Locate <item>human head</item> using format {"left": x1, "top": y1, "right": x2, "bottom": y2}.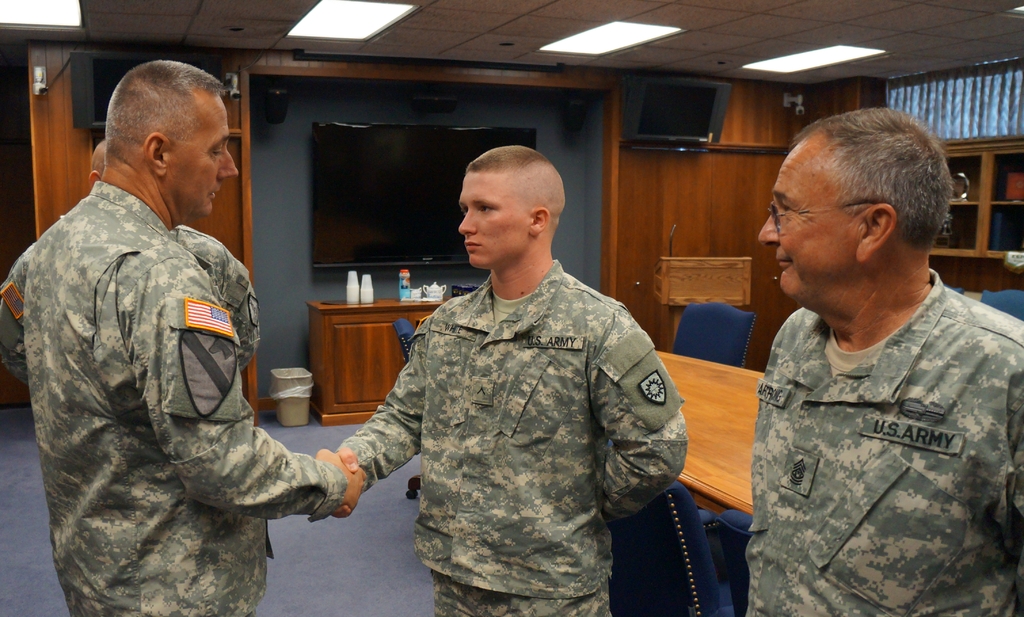
{"left": 106, "top": 60, "right": 240, "bottom": 220}.
